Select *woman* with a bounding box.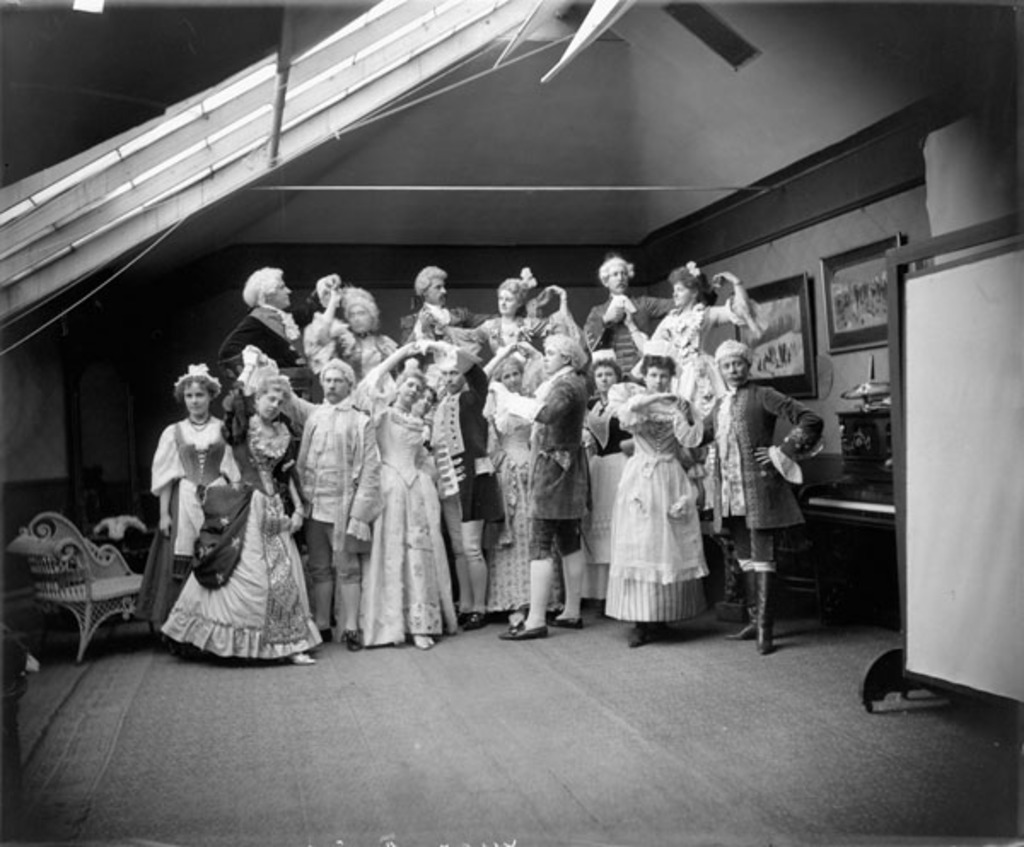
(573, 350, 630, 620).
